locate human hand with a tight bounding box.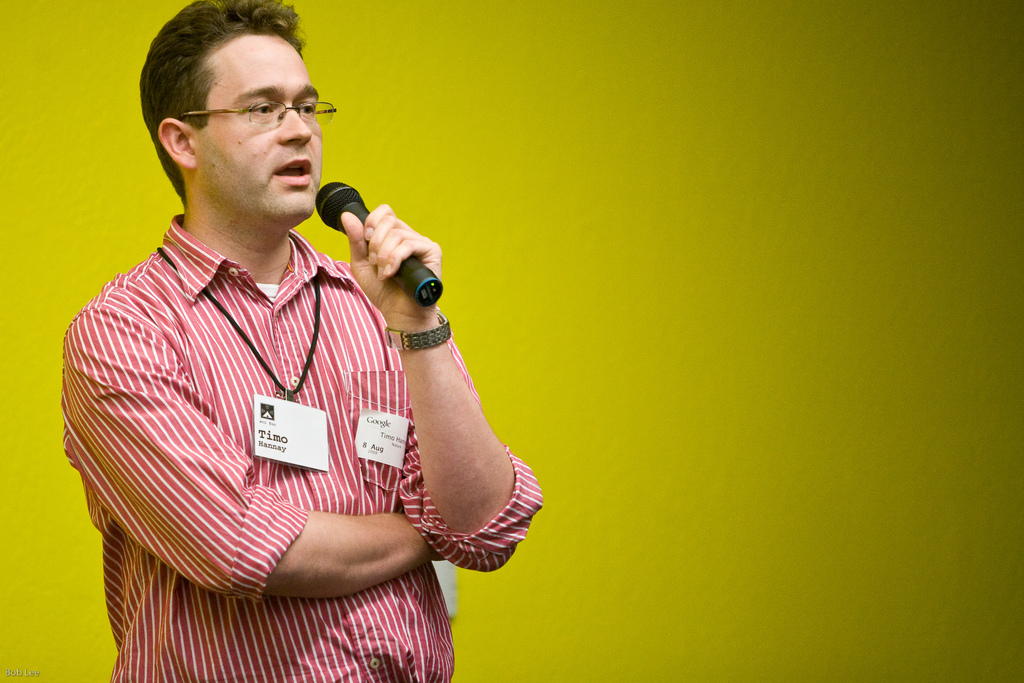
rect(324, 203, 442, 324).
